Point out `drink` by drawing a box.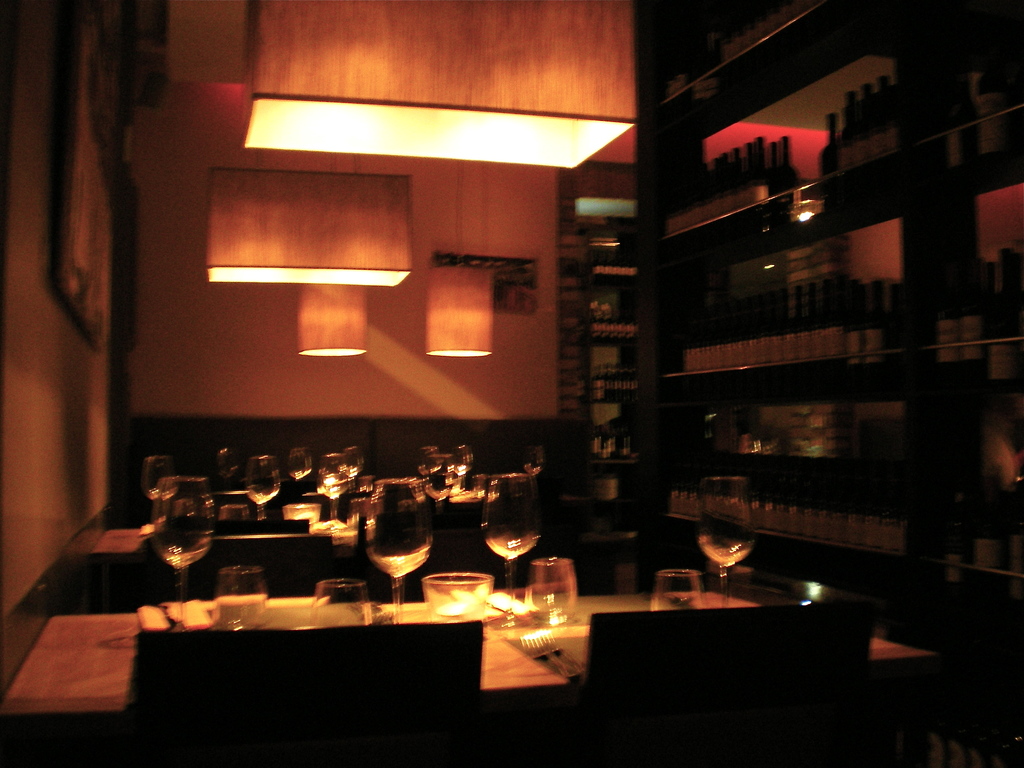
(x1=651, y1=588, x2=701, y2=611).
